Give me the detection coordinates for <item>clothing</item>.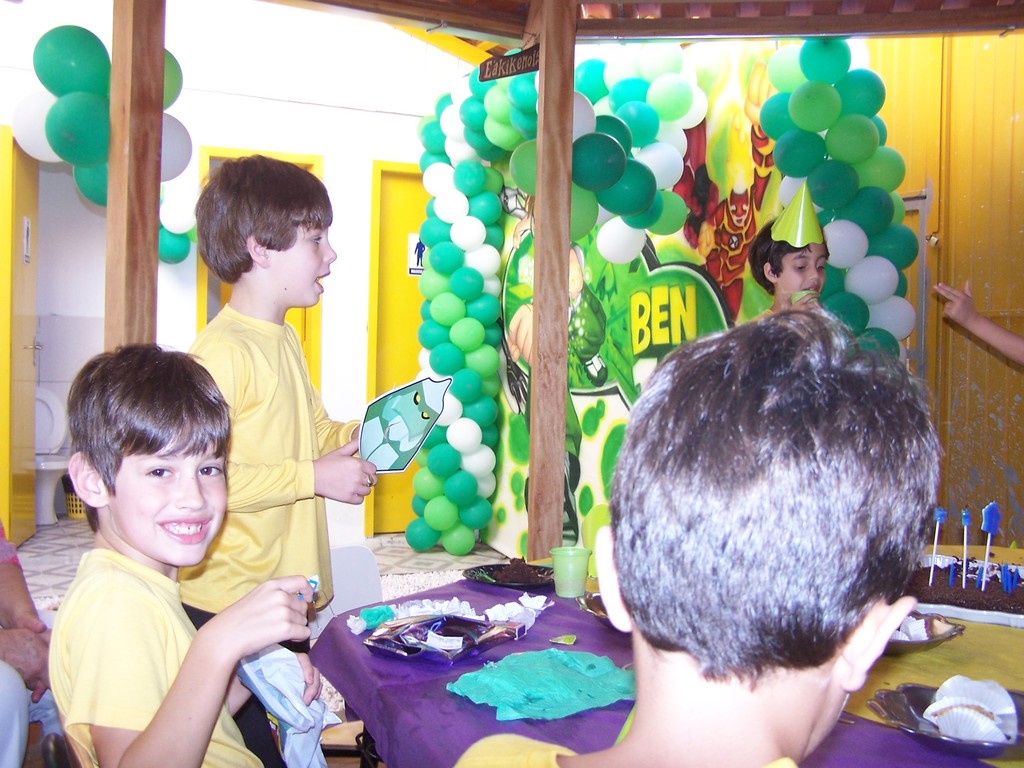
left=167, top=247, right=360, bottom=704.
